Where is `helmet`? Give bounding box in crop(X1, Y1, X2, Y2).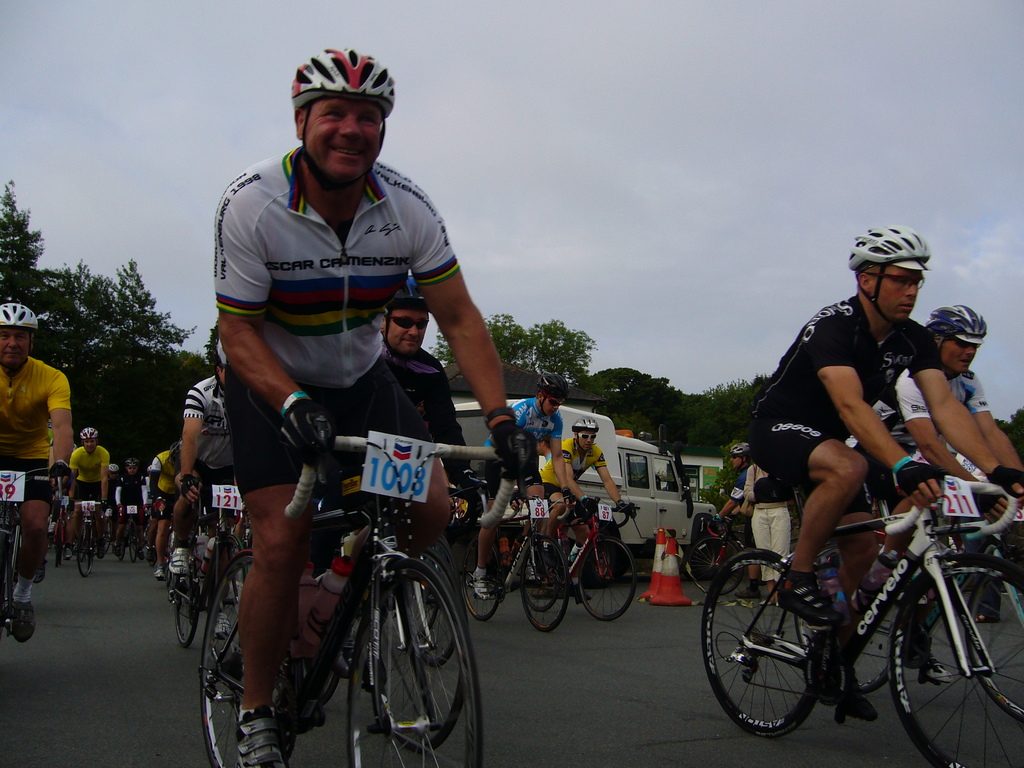
crop(169, 440, 180, 470).
